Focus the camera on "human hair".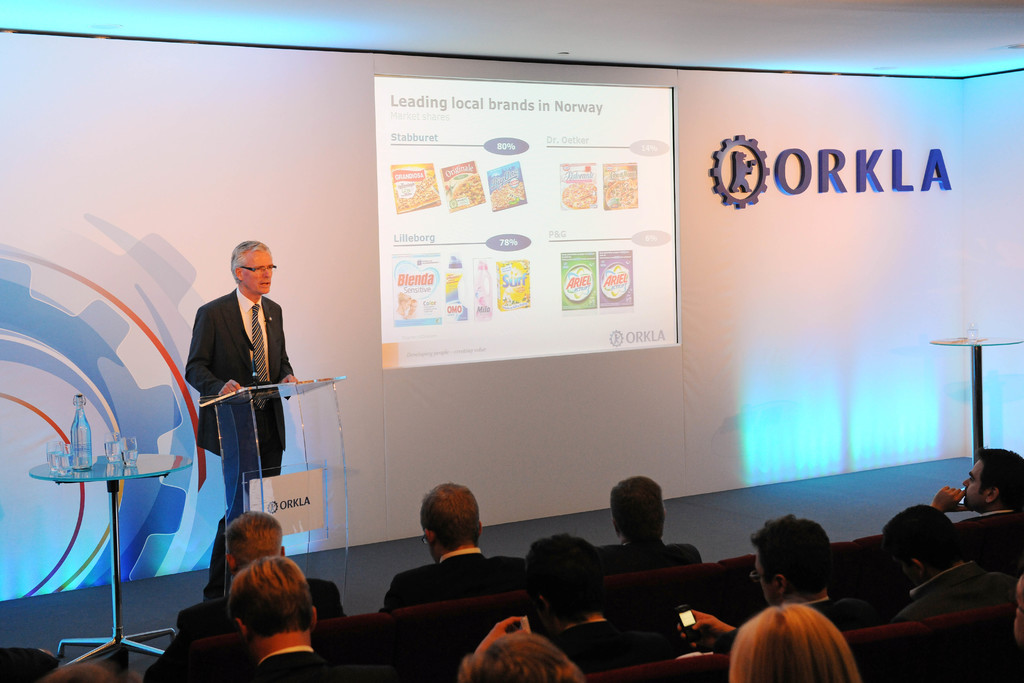
Focus region: box(980, 450, 1023, 503).
